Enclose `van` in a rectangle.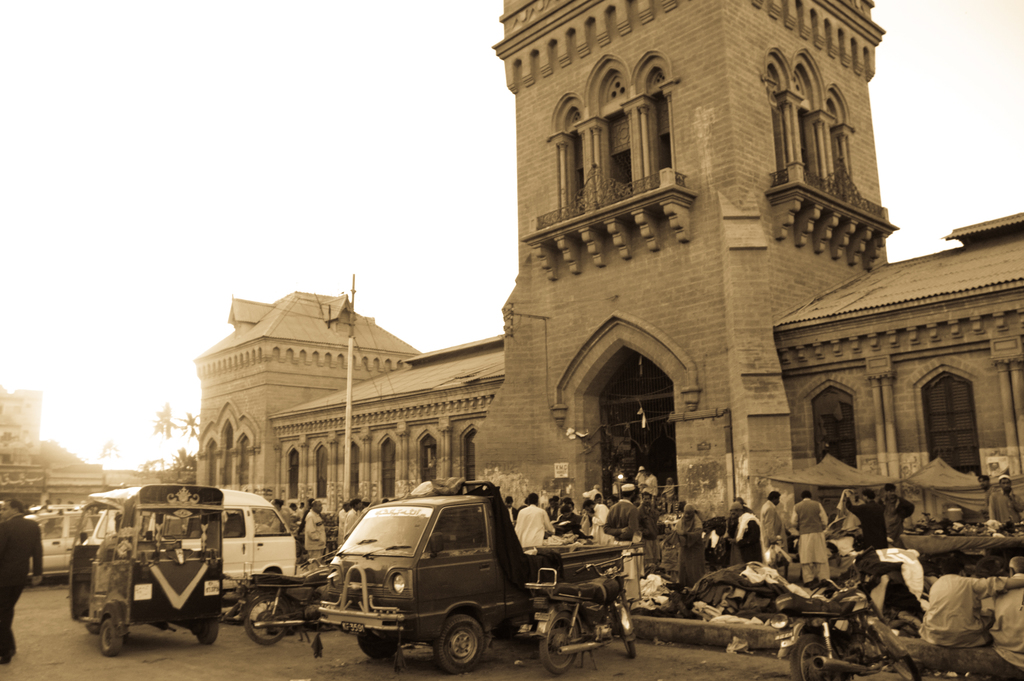
left=316, top=474, right=623, bottom=671.
